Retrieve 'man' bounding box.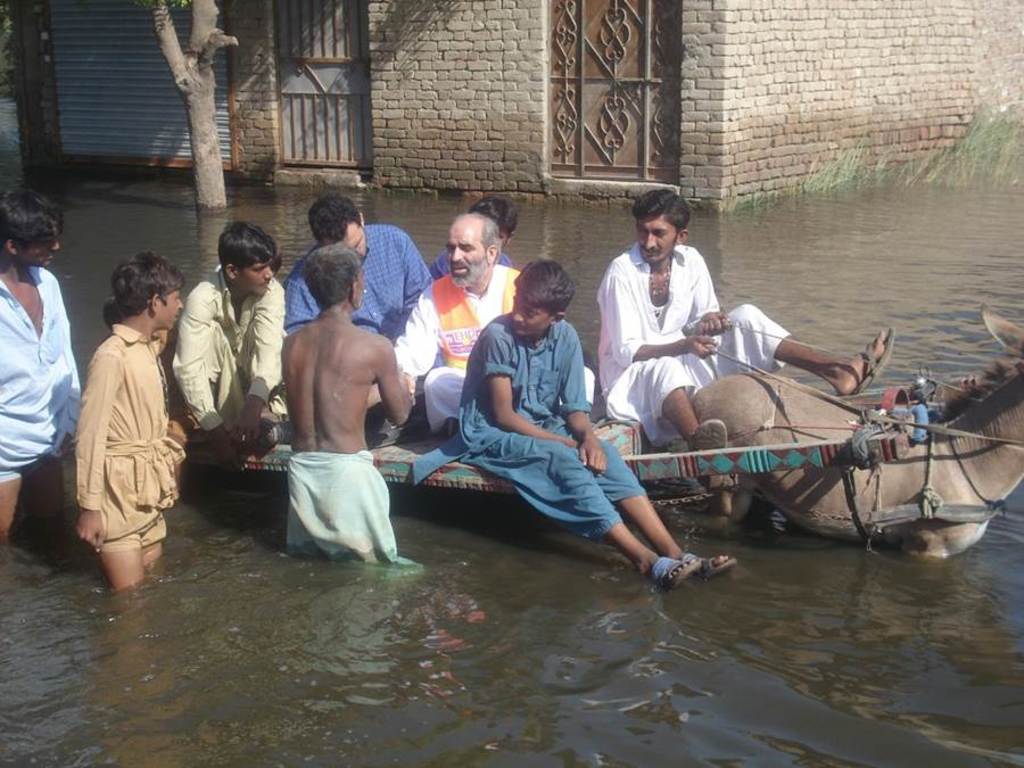
Bounding box: 431,191,511,287.
